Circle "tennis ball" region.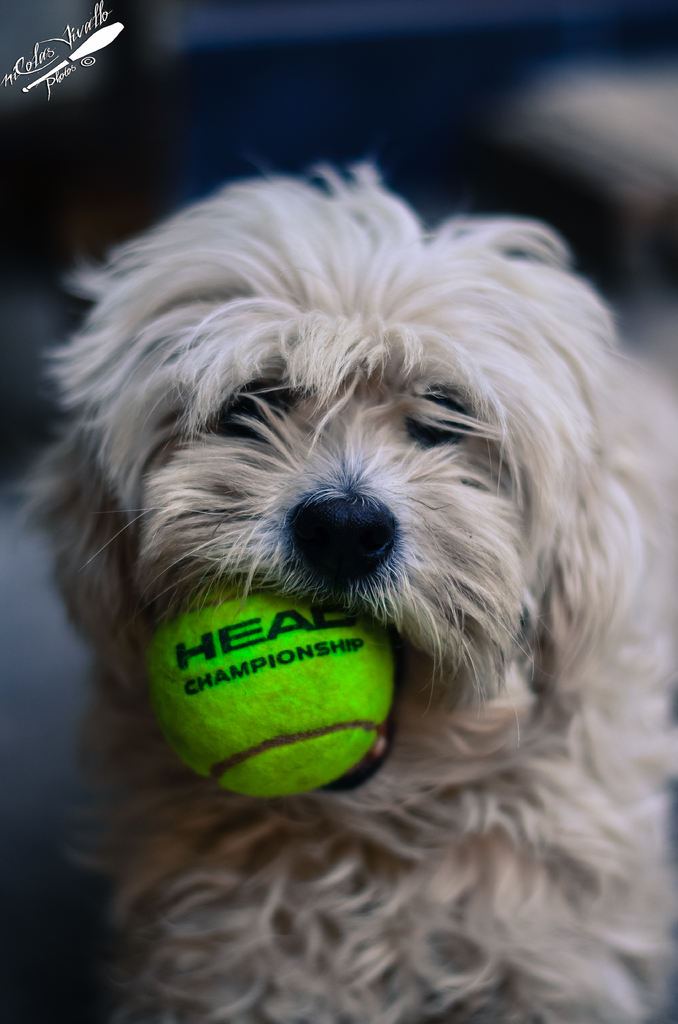
Region: locate(136, 592, 394, 799).
